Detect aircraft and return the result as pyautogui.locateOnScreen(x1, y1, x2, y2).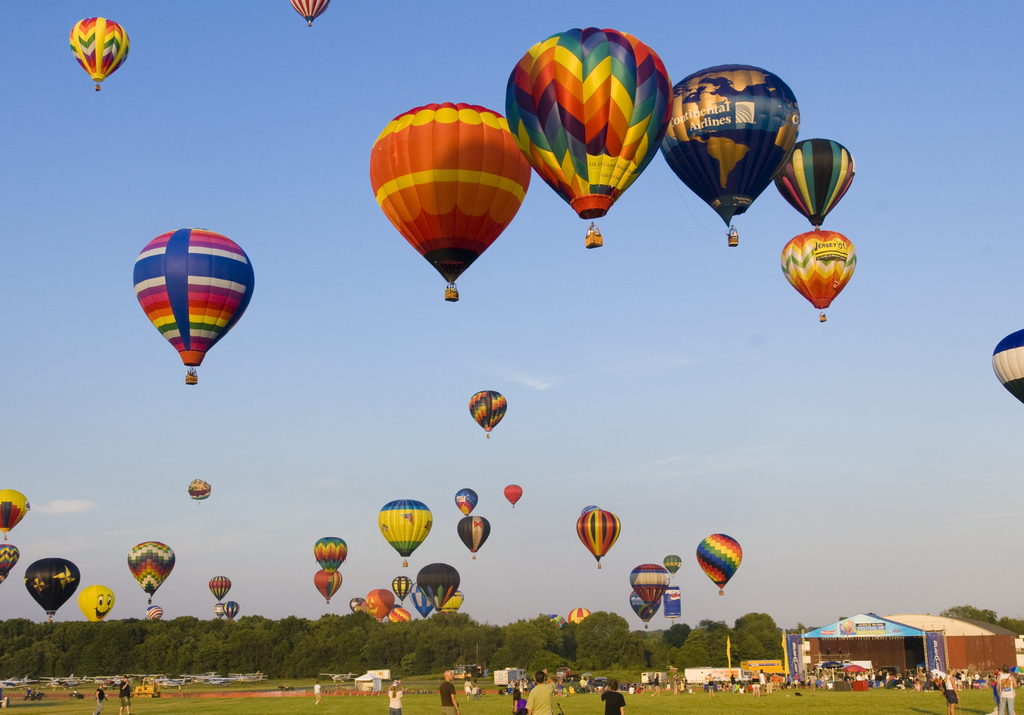
pyautogui.locateOnScreen(573, 510, 622, 567).
